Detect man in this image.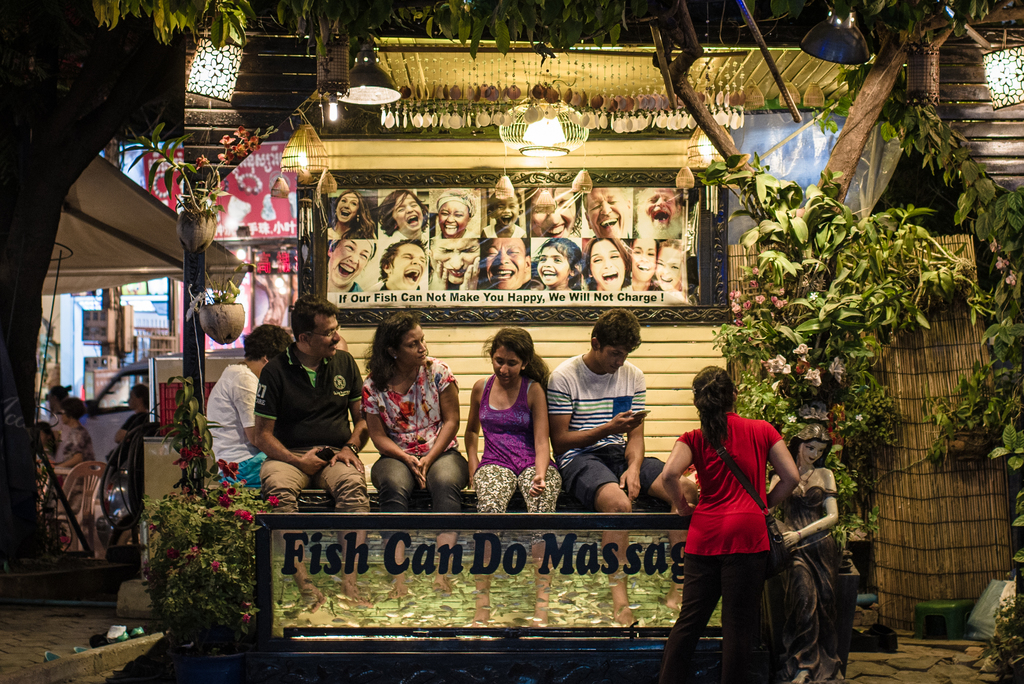
Detection: region(41, 382, 70, 441).
